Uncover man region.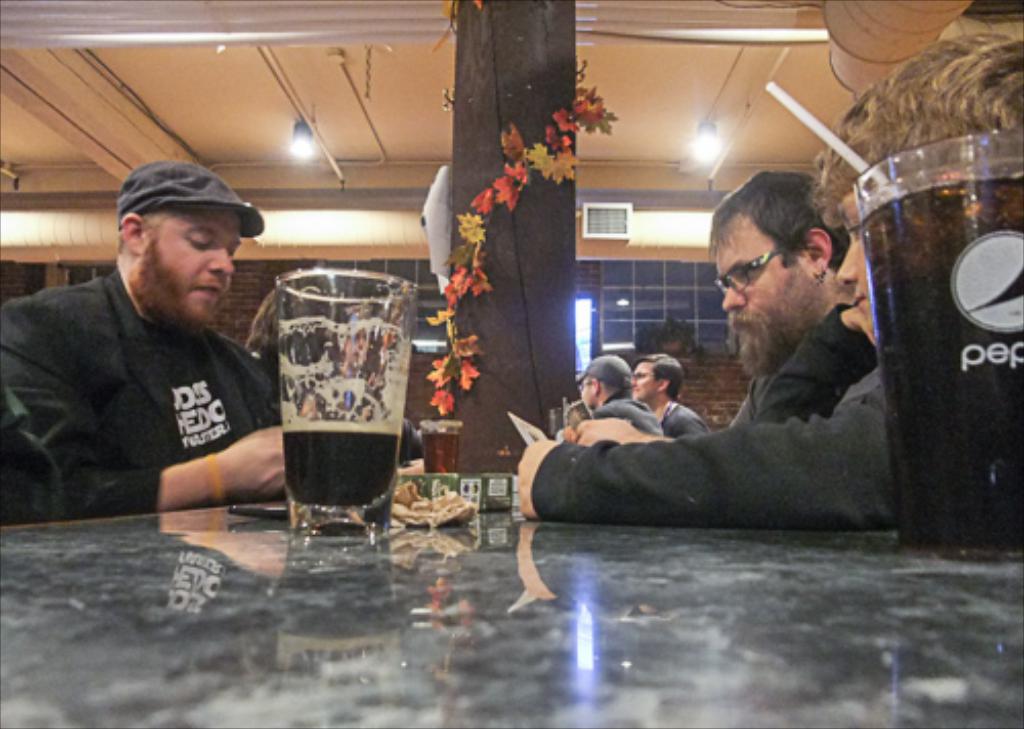
Uncovered: box(244, 264, 420, 477).
